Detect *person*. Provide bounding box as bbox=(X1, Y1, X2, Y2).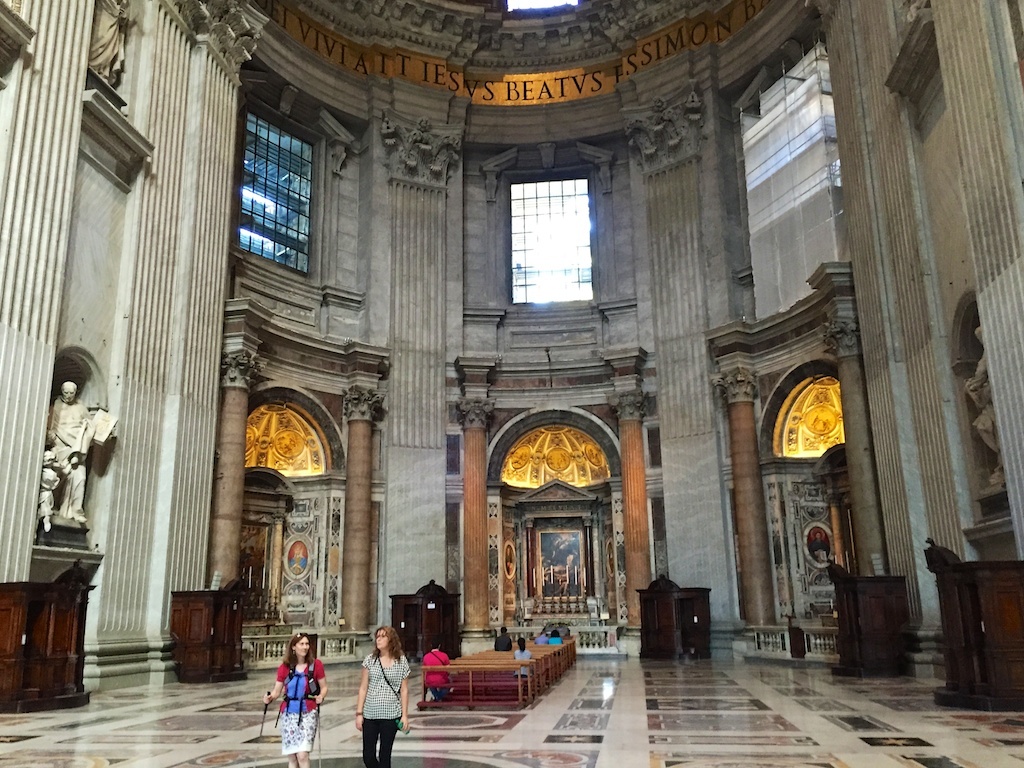
bbox=(496, 624, 512, 652).
